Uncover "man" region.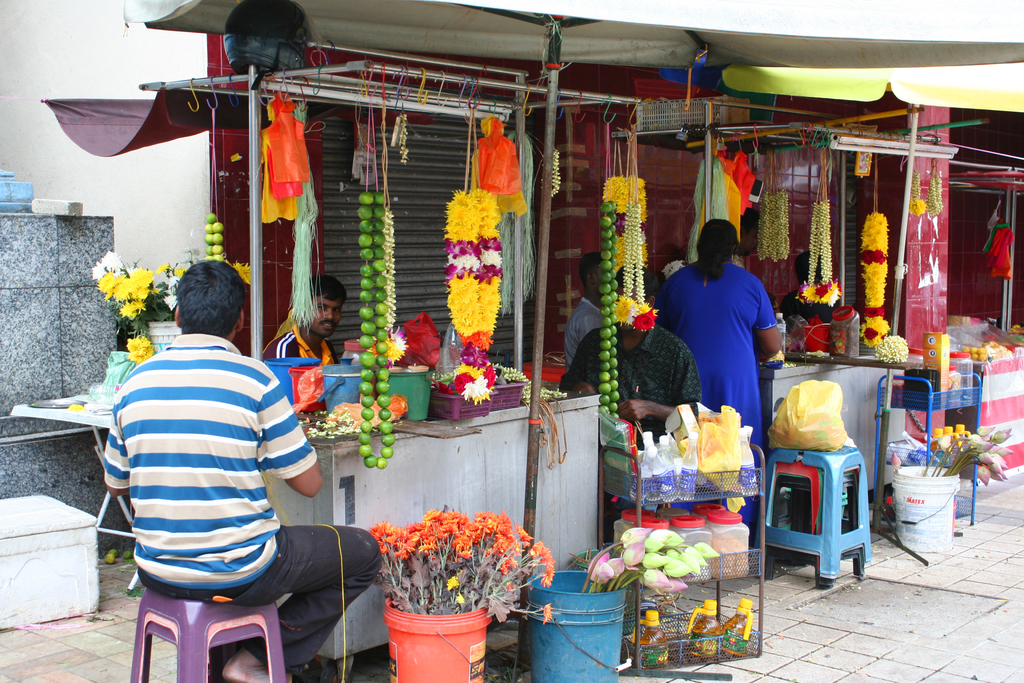
Uncovered: BBox(561, 262, 701, 531).
